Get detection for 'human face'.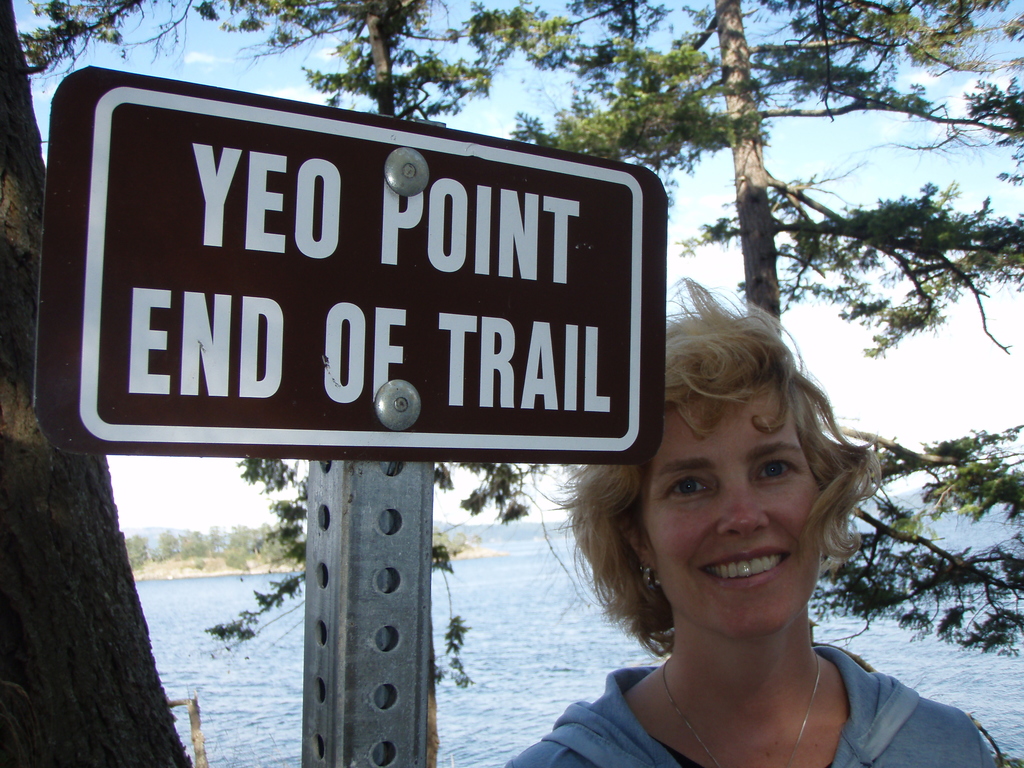
Detection: 642,374,822,638.
